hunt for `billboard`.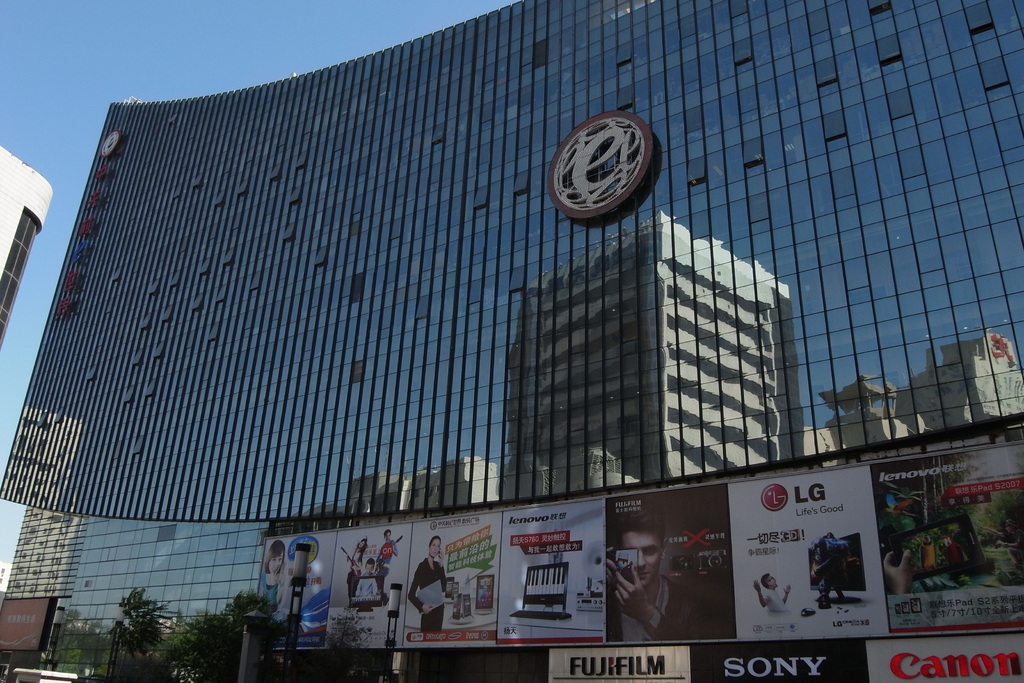
Hunted down at detection(403, 506, 513, 642).
